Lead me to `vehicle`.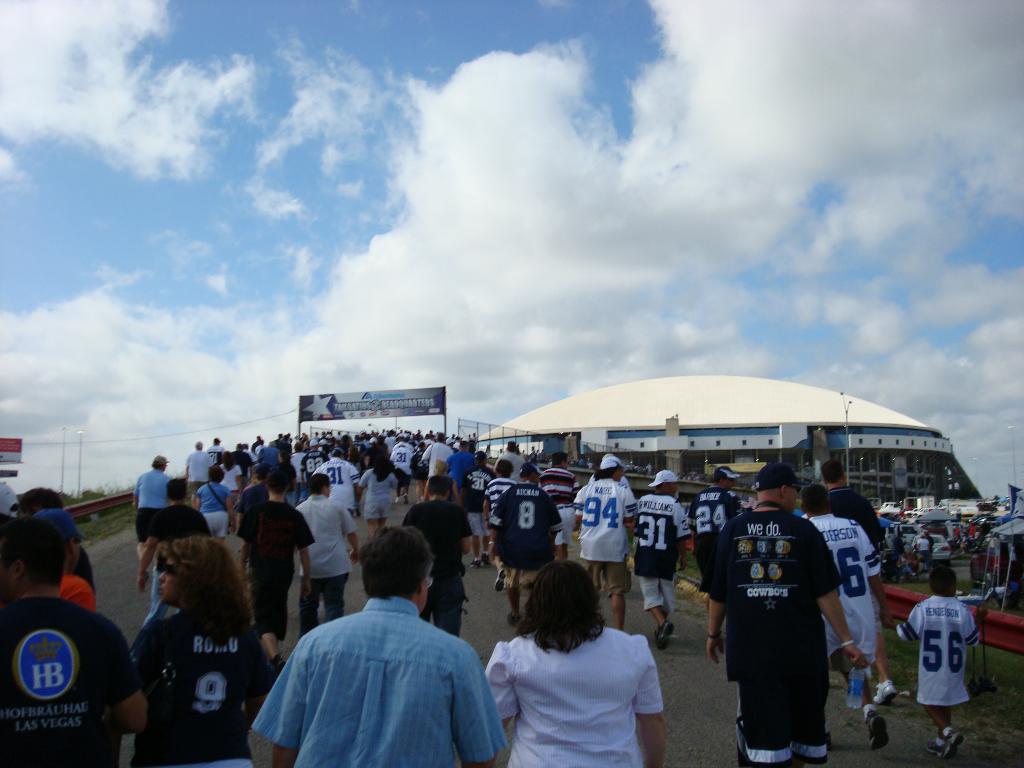
Lead to [913,532,945,566].
